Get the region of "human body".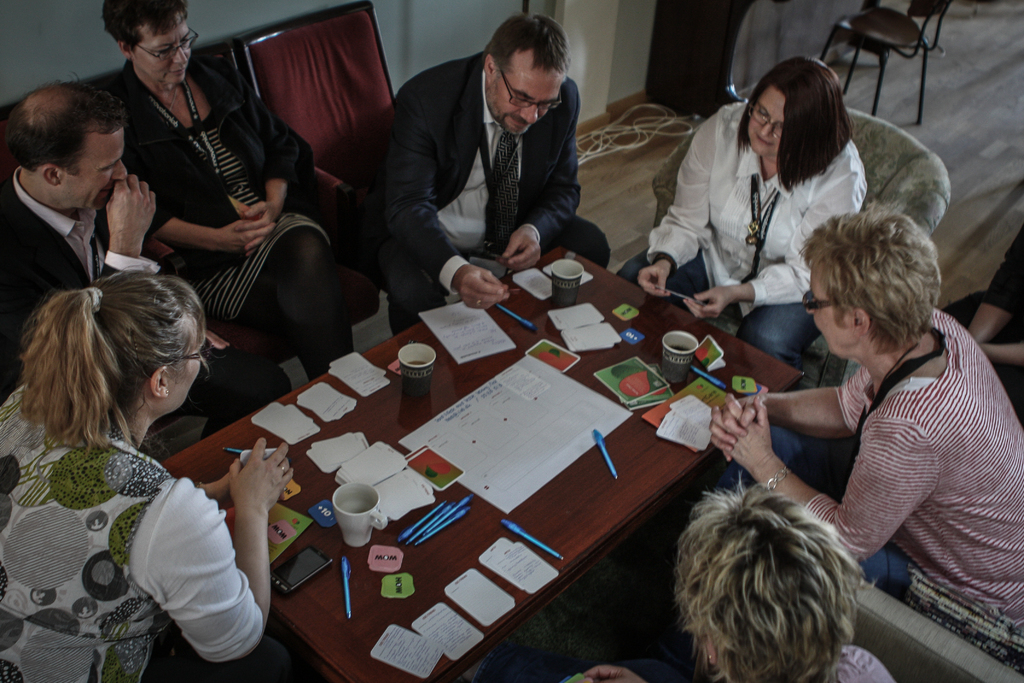
box=[0, 264, 303, 682].
